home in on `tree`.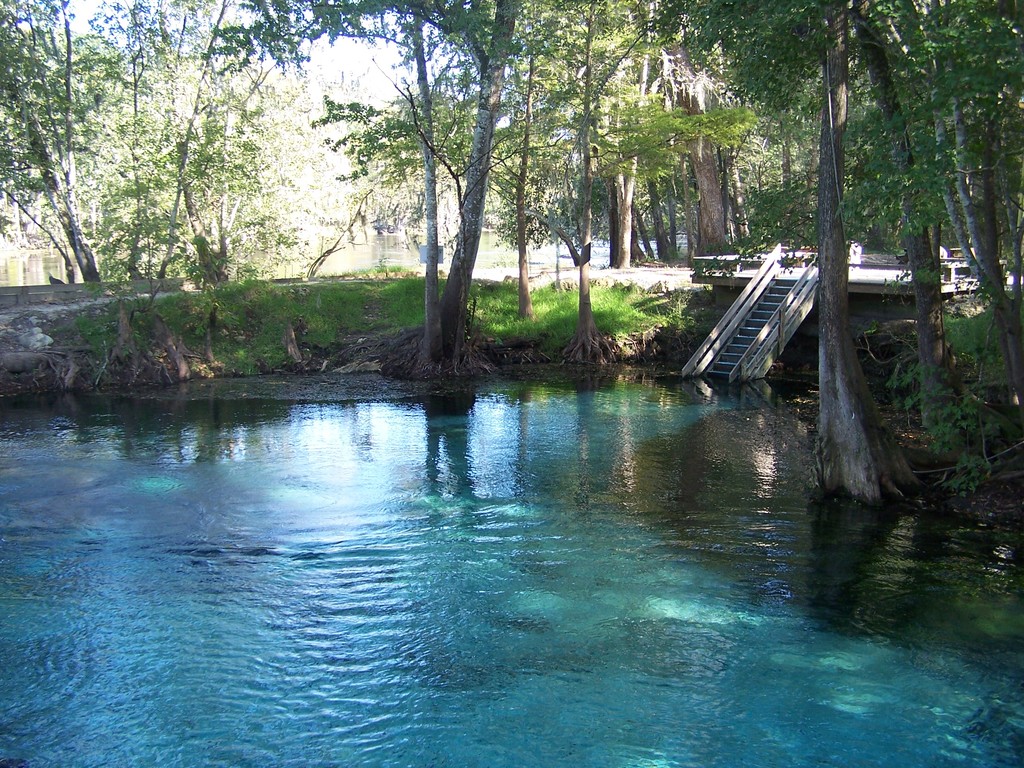
Homed in at <region>574, 0, 811, 284</region>.
